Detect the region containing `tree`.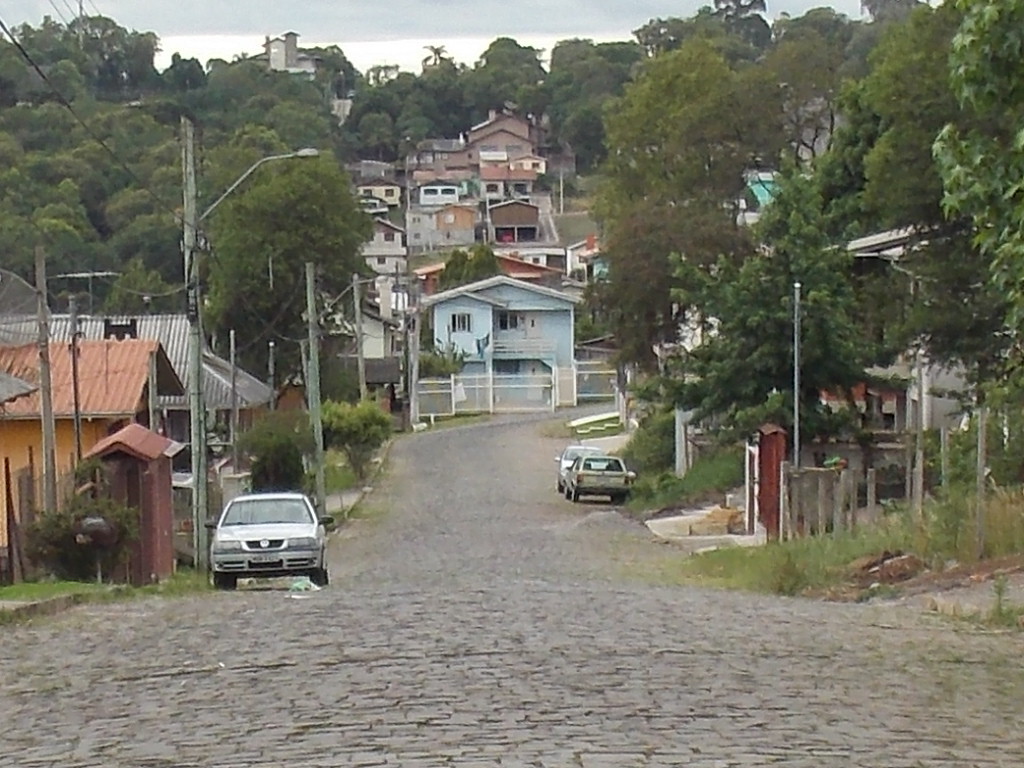
[432, 241, 499, 295].
